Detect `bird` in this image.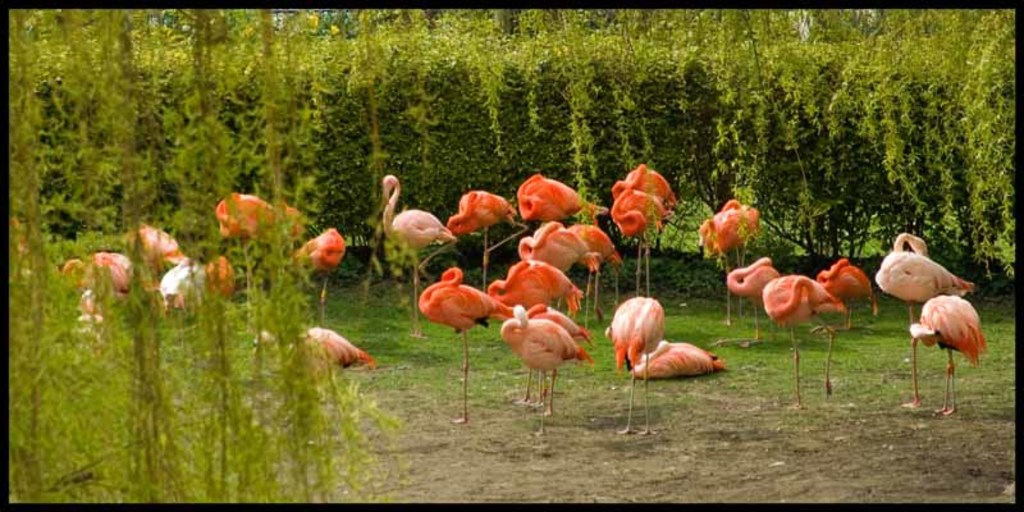
Detection: [x1=814, y1=252, x2=879, y2=335].
